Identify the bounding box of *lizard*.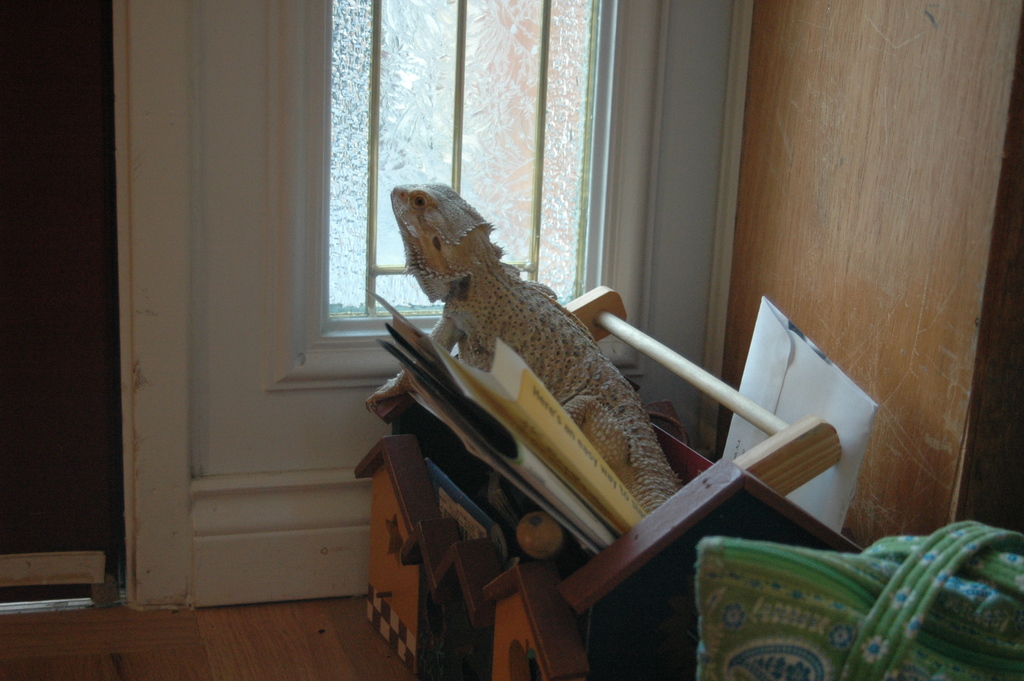
Rect(395, 173, 710, 495).
